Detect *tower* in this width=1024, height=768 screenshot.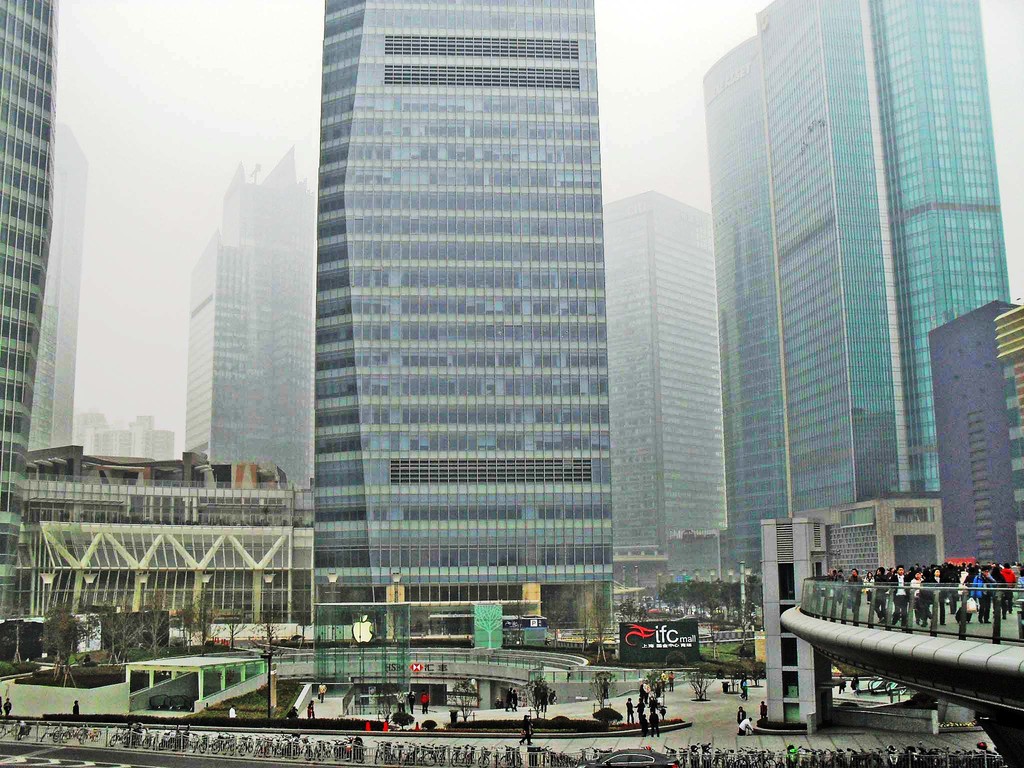
Detection: bbox=[716, 0, 1011, 622].
